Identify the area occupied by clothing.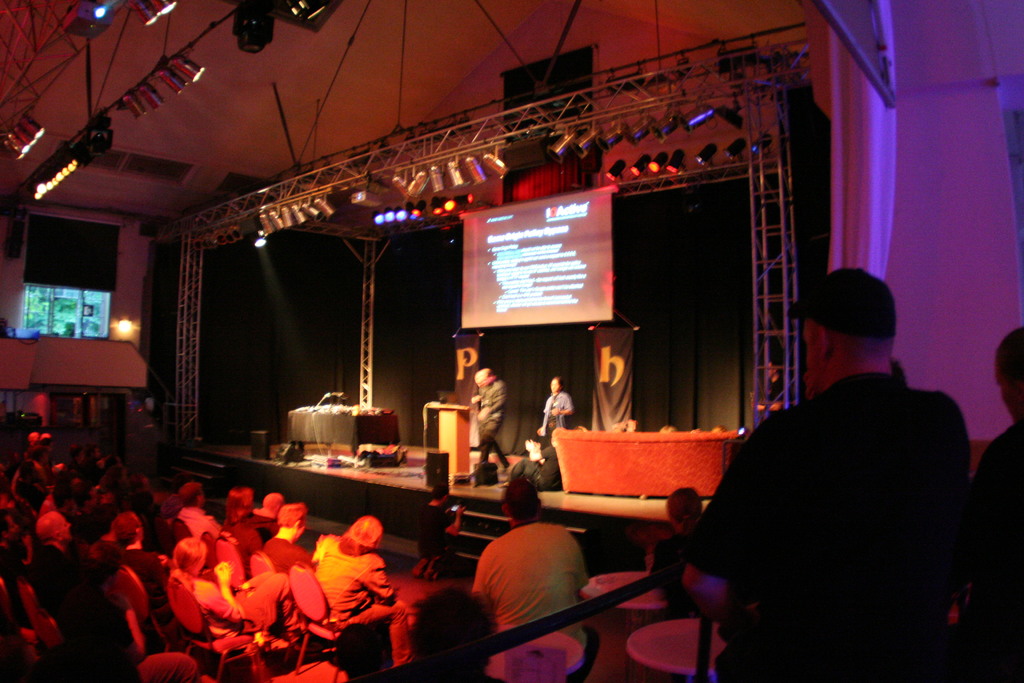
Area: bbox(472, 382, 509, 448).
